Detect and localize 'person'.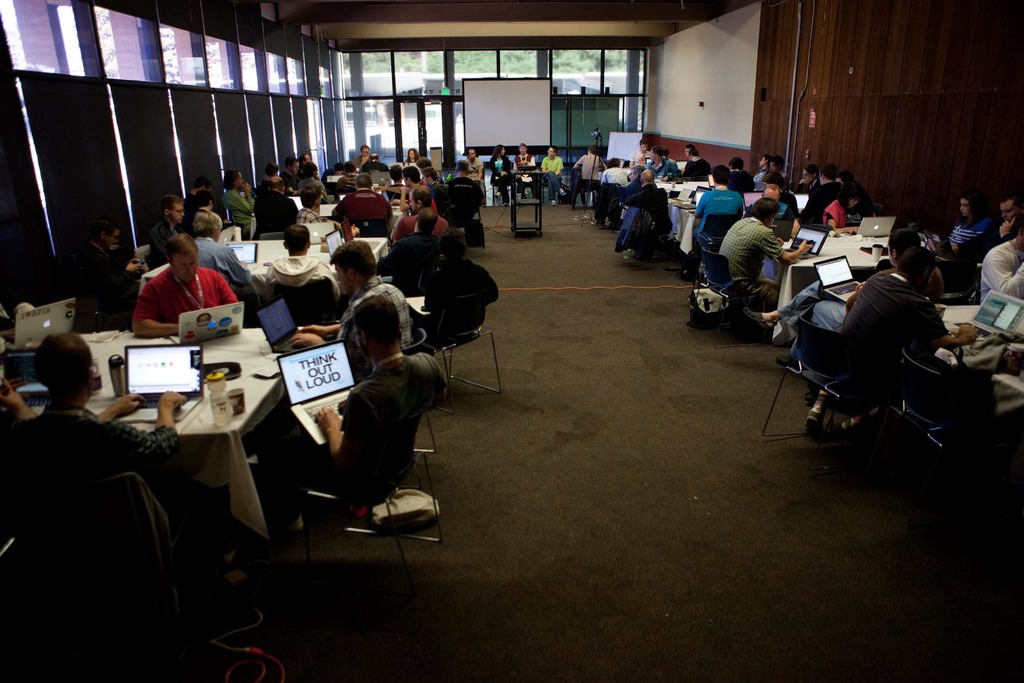
Localized at 411, 229, 501, 346.
